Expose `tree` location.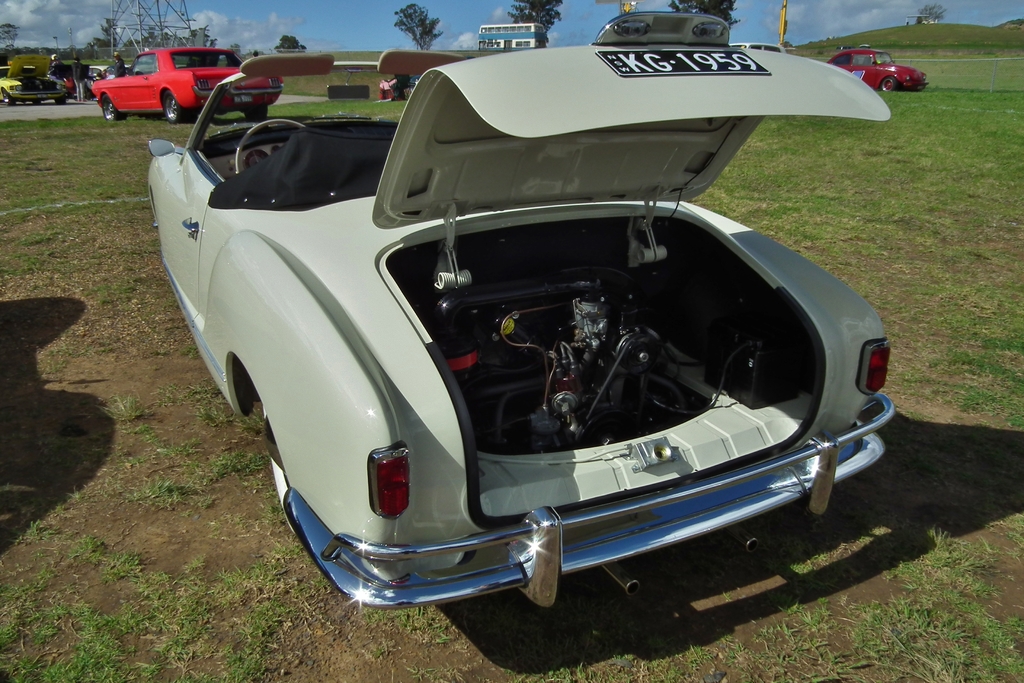
Exposed at detection(661, 0, 740, 28).
